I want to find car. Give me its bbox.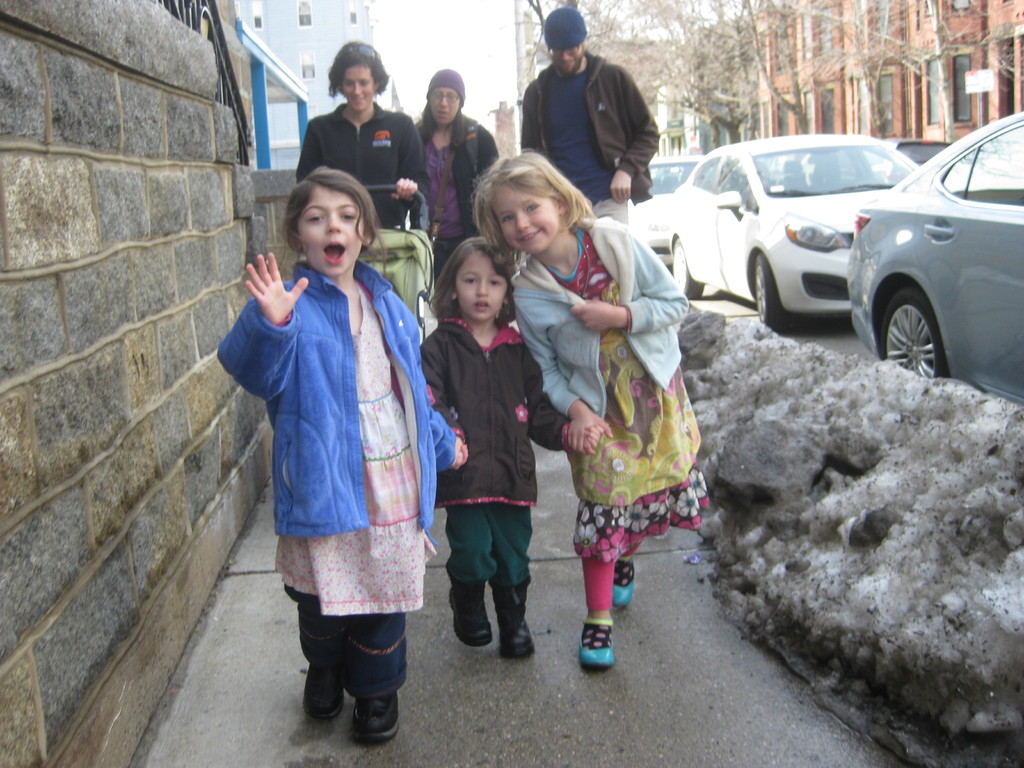
x1=860, y1=138, x2=955, y2=184.
